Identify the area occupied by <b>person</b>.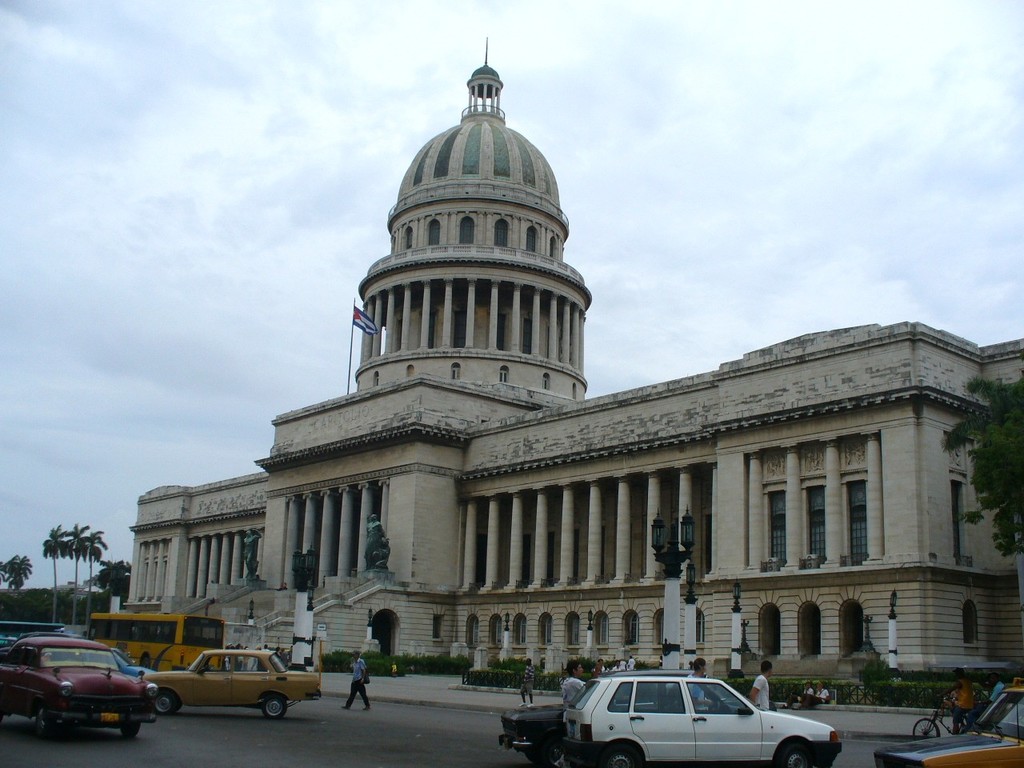
Area: (948, 665, 974, 734).
